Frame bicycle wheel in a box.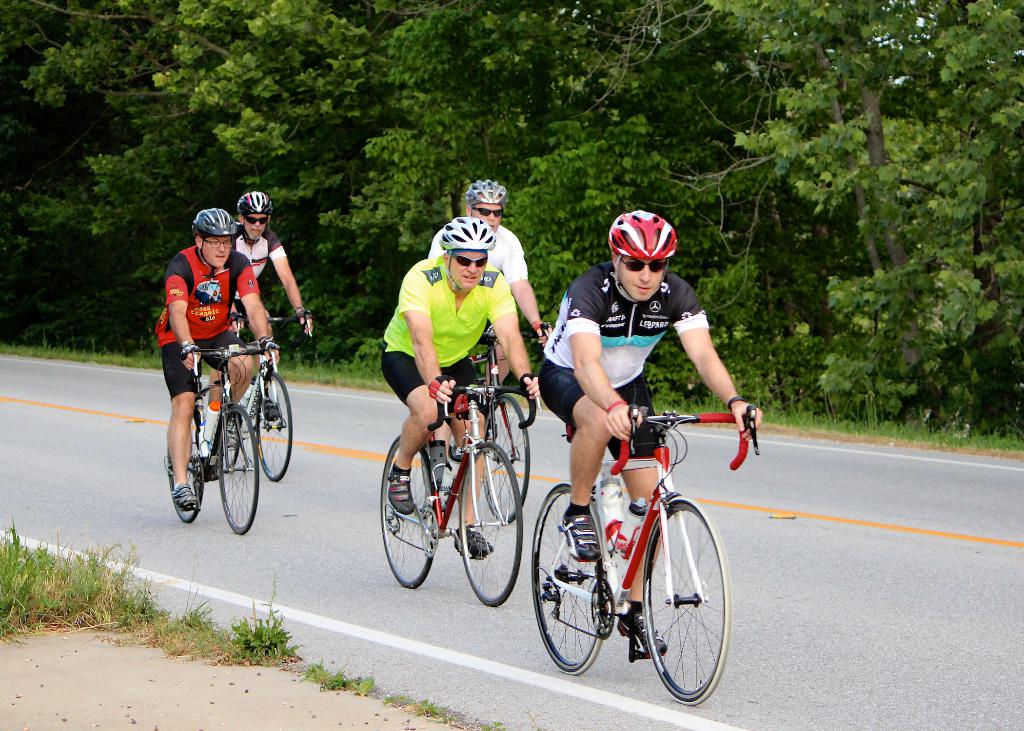
region(456, 441, 522, 604).
